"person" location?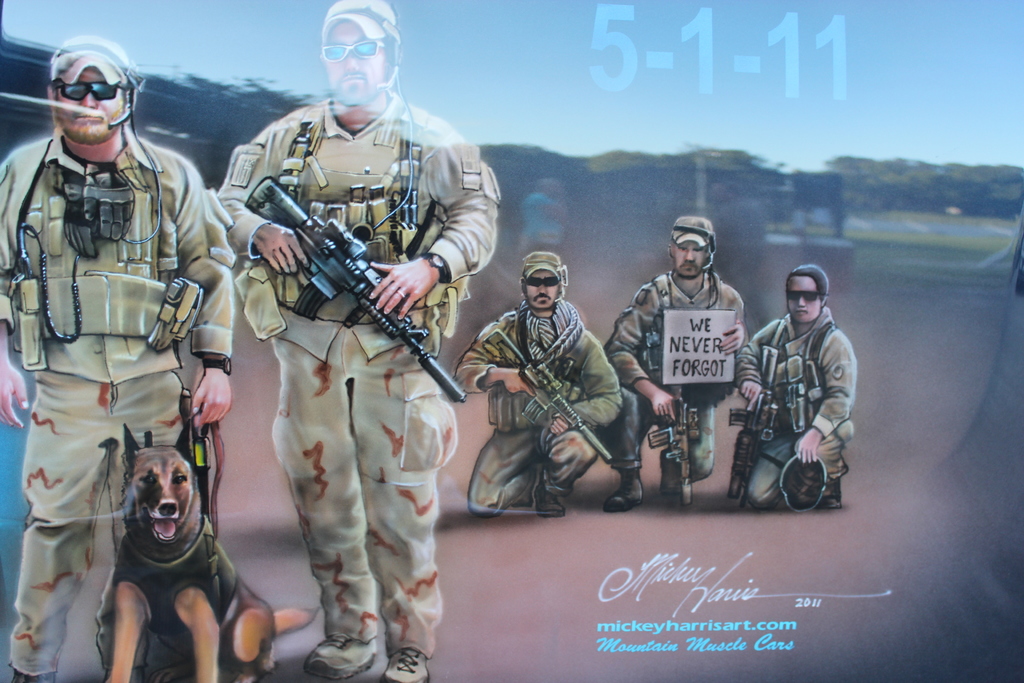
box=[0, 27, 239, 682]
